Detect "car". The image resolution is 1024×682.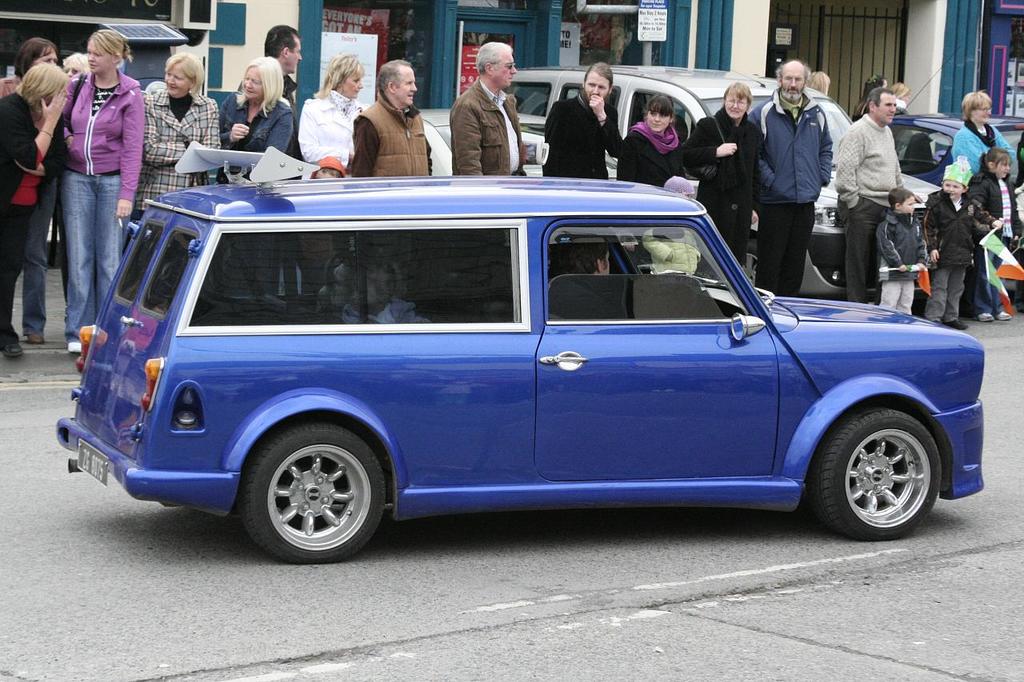
[506, 61, 939, 304].
